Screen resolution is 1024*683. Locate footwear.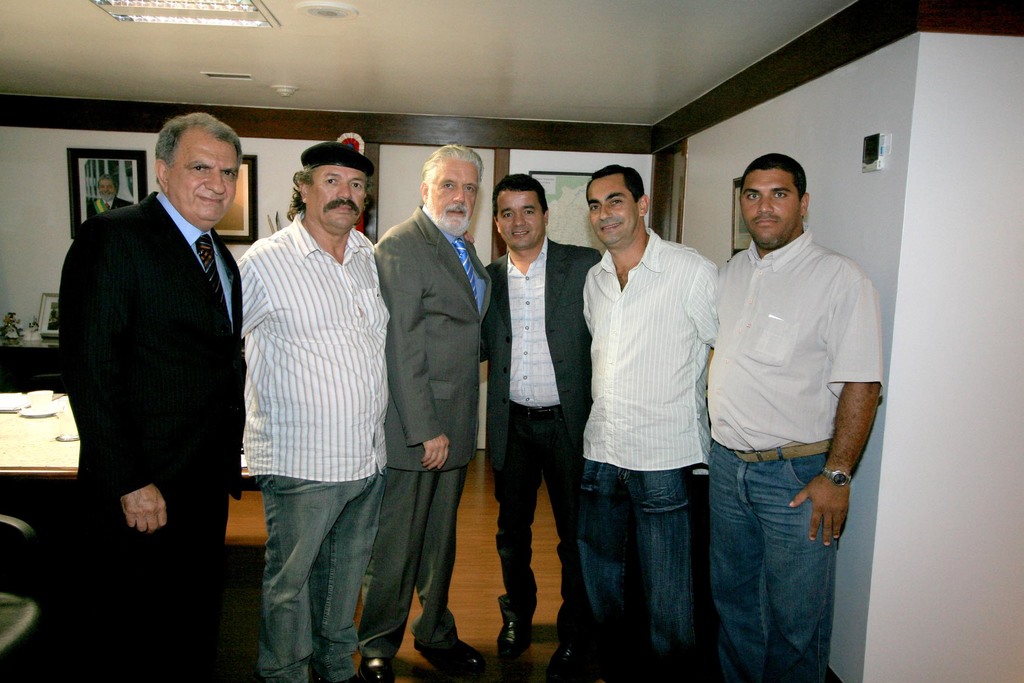
Rect(358, 655, 391, 682).
